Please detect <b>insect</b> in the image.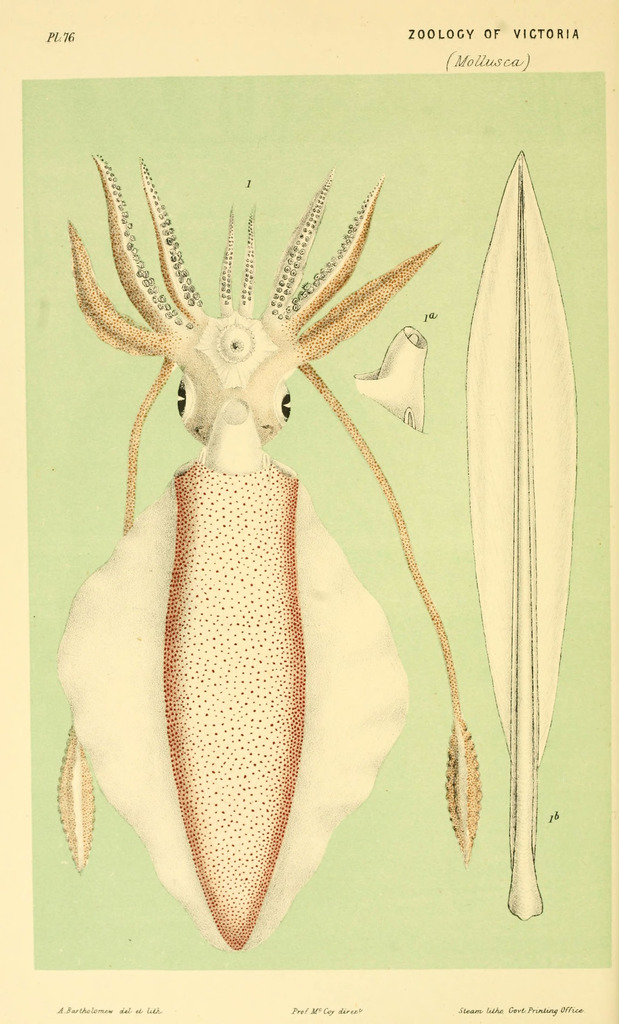
region(47, 155, 481, 949).
